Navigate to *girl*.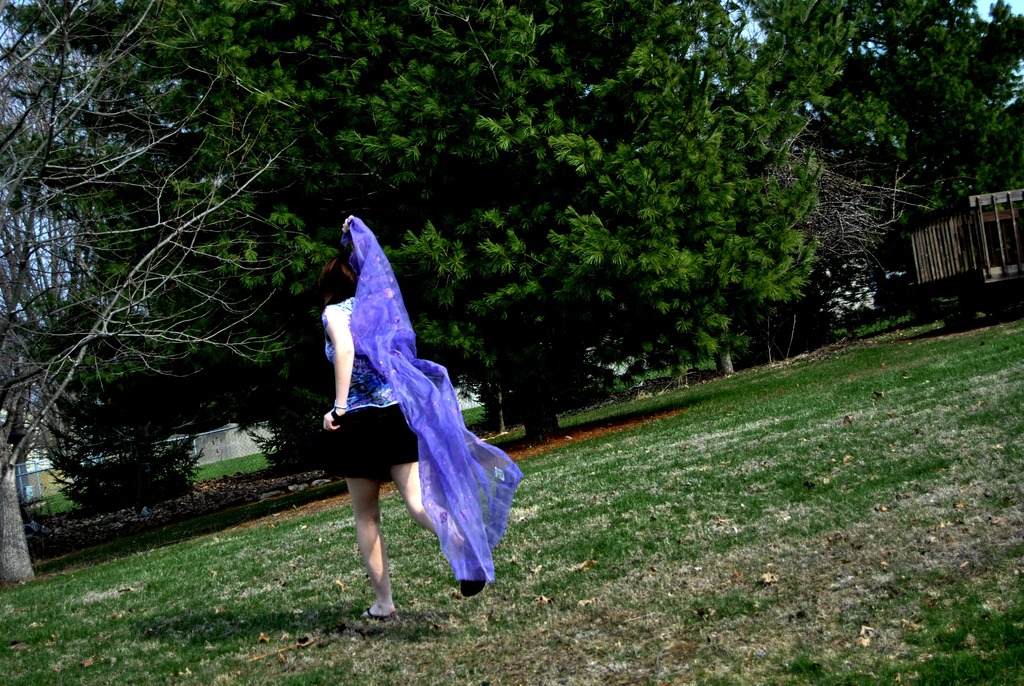
Navigation target: (left=314, top=216, right=518, bottom=621).
